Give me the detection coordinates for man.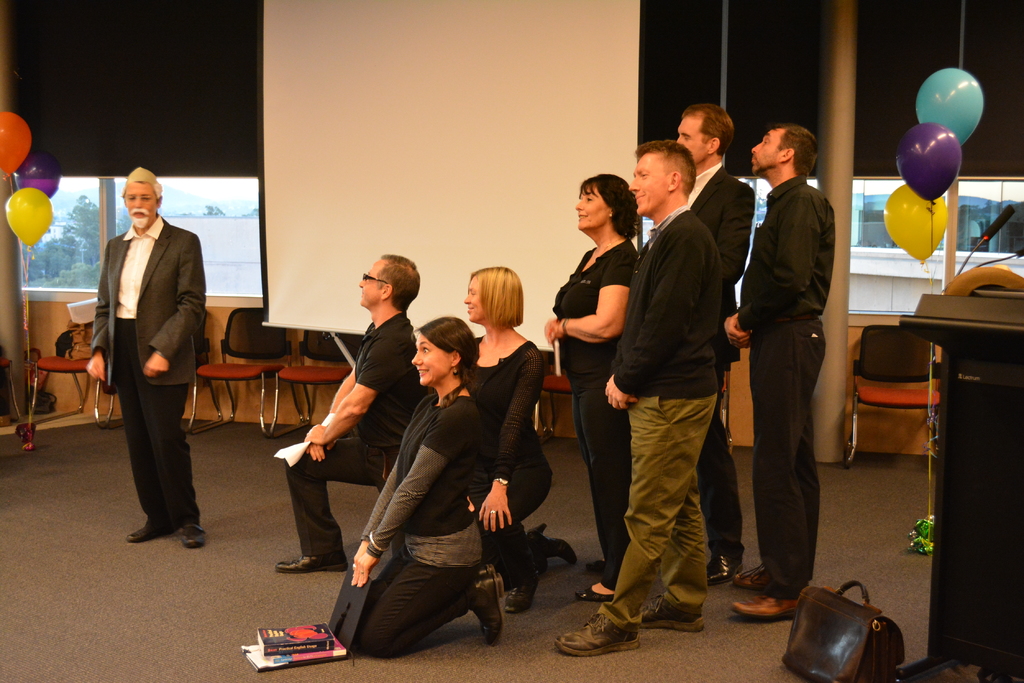
rect(664, 101, 757, 588).
